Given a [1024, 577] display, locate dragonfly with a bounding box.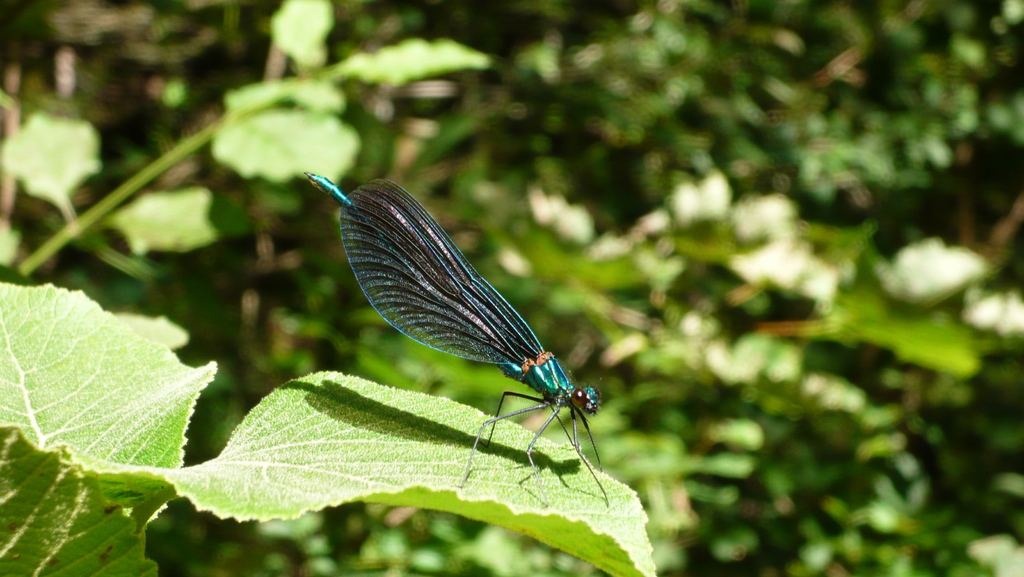
Located: 301/177/609/511.
